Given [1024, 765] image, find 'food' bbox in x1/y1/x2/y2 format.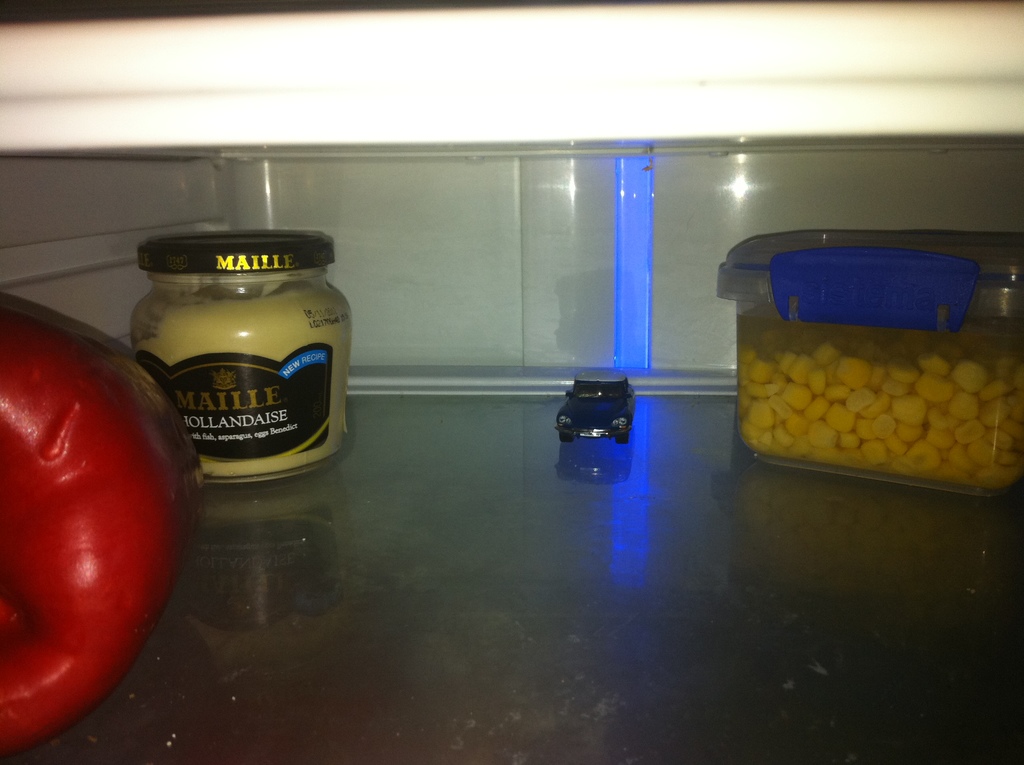
0/280/354/759.
